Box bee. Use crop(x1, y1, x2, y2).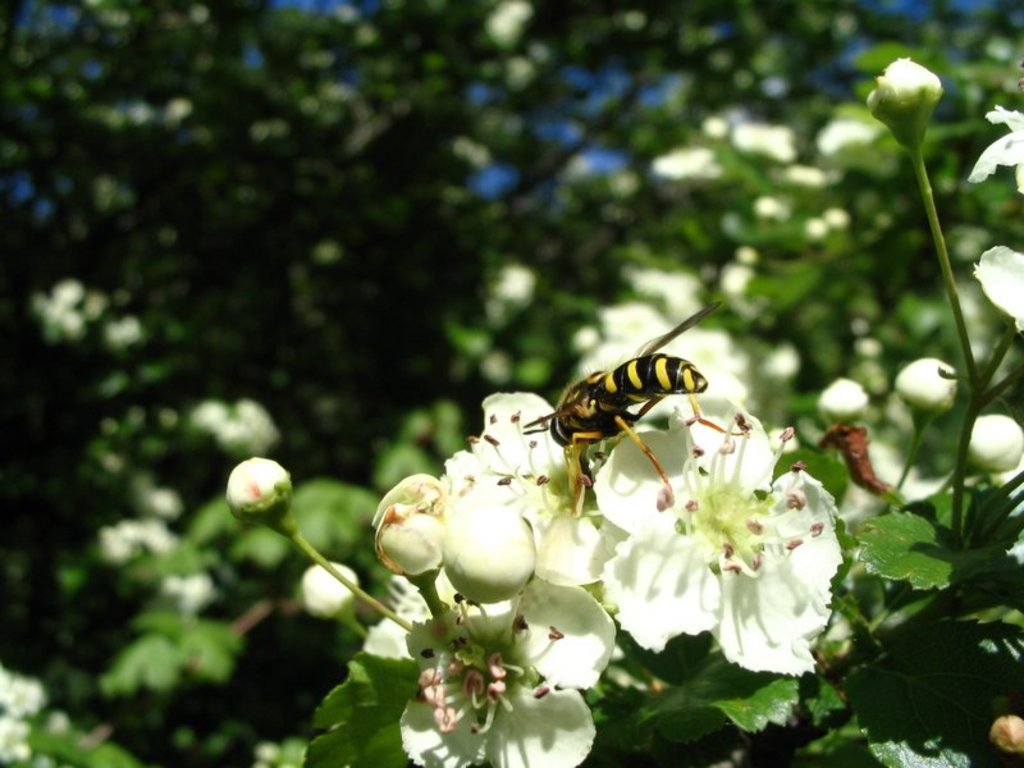
crop(526, 306, 732, 506).
